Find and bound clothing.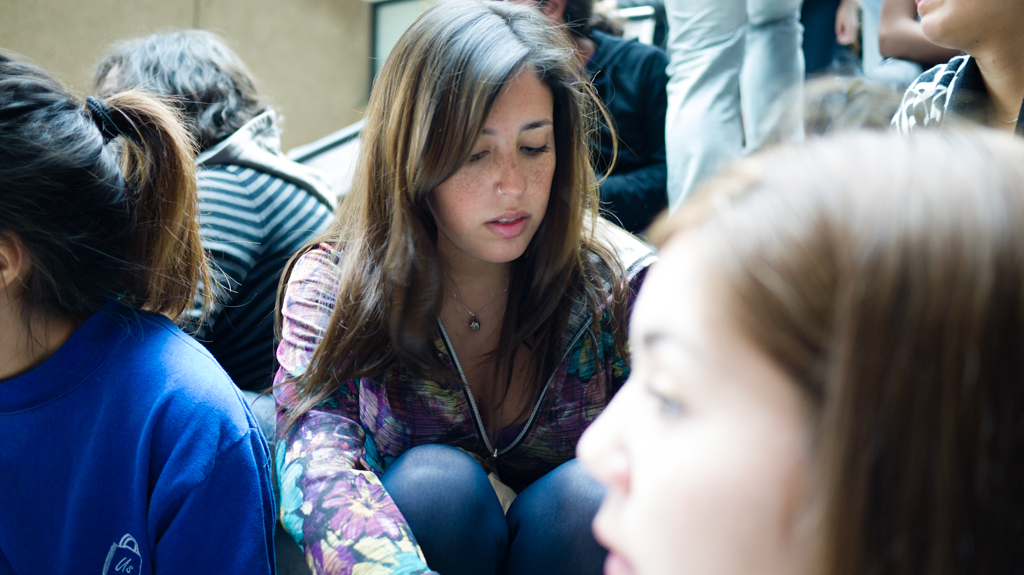
Bound: (x1=246, y1=200, x2=666, y2=574).
